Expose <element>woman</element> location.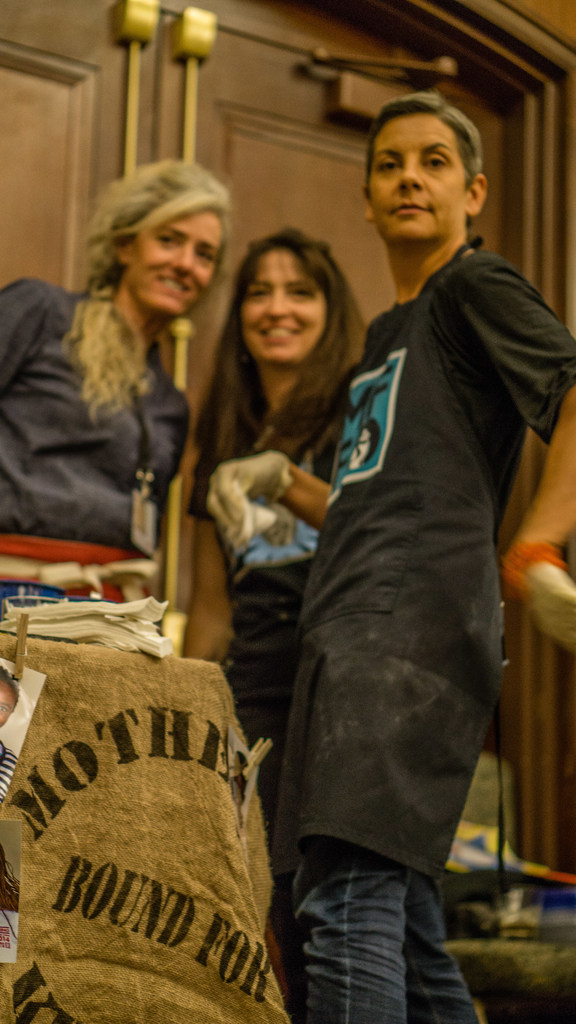
Exposed at 177:223:381:870.
